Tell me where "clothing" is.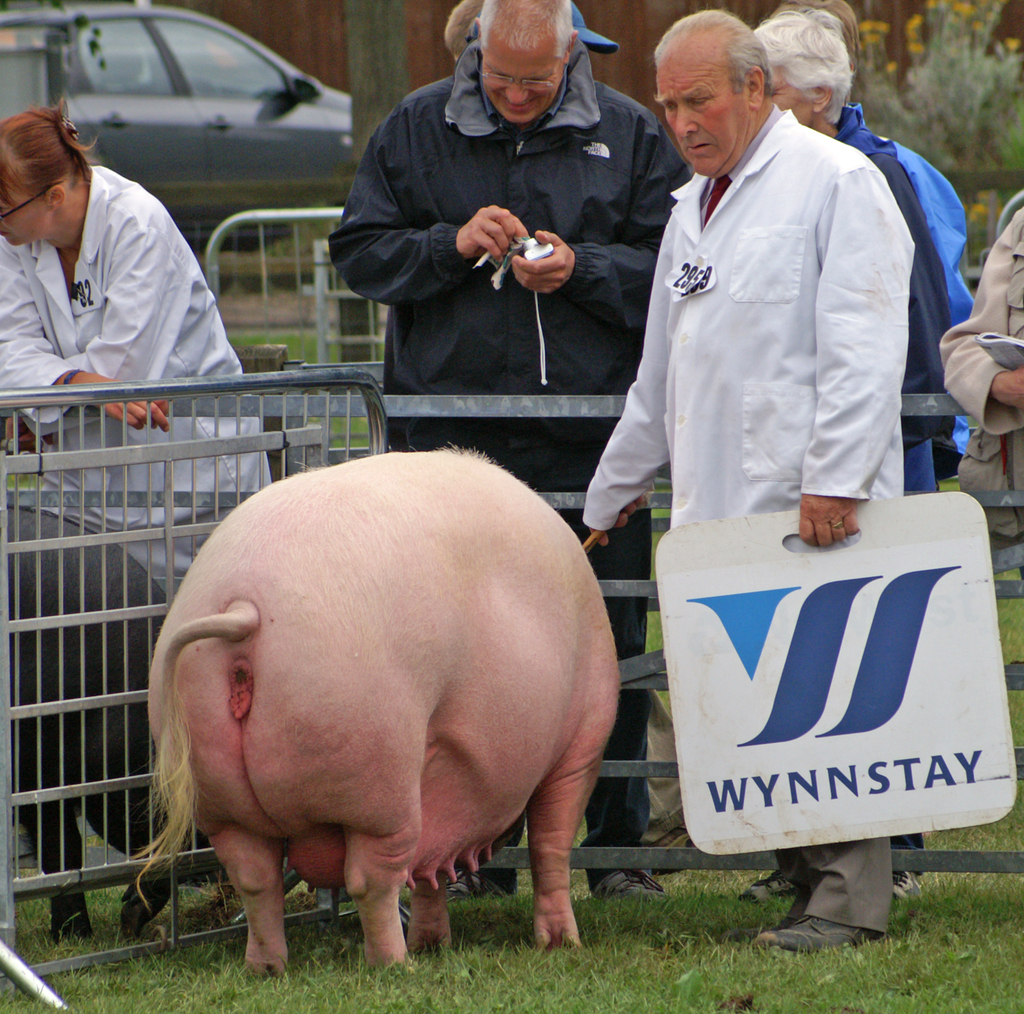
"clothing" is at <bbox>778, 824, 902, 930</bbox>.
